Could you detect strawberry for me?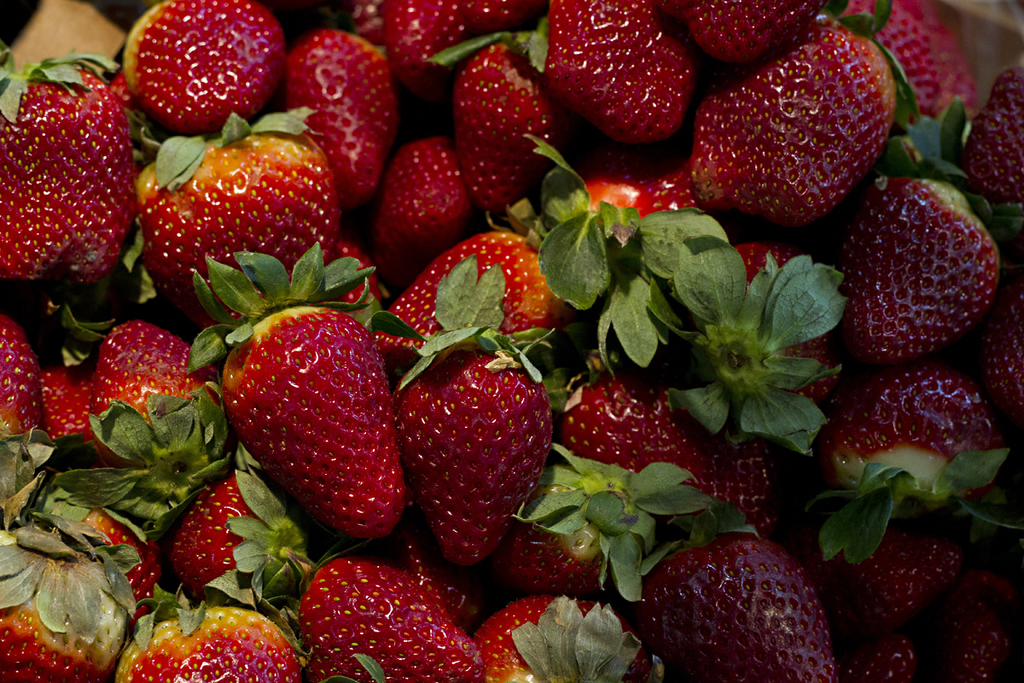
Detection result: <region>120, 563, 385, 682</region>.
